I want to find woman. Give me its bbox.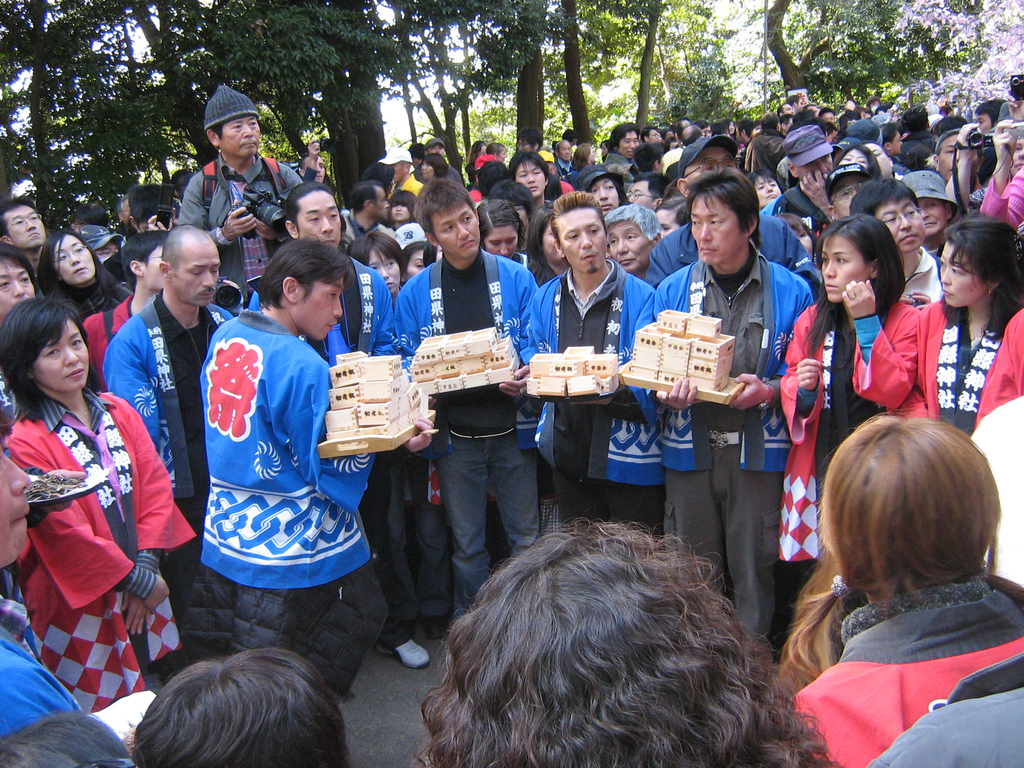
[476,197,532,273].
